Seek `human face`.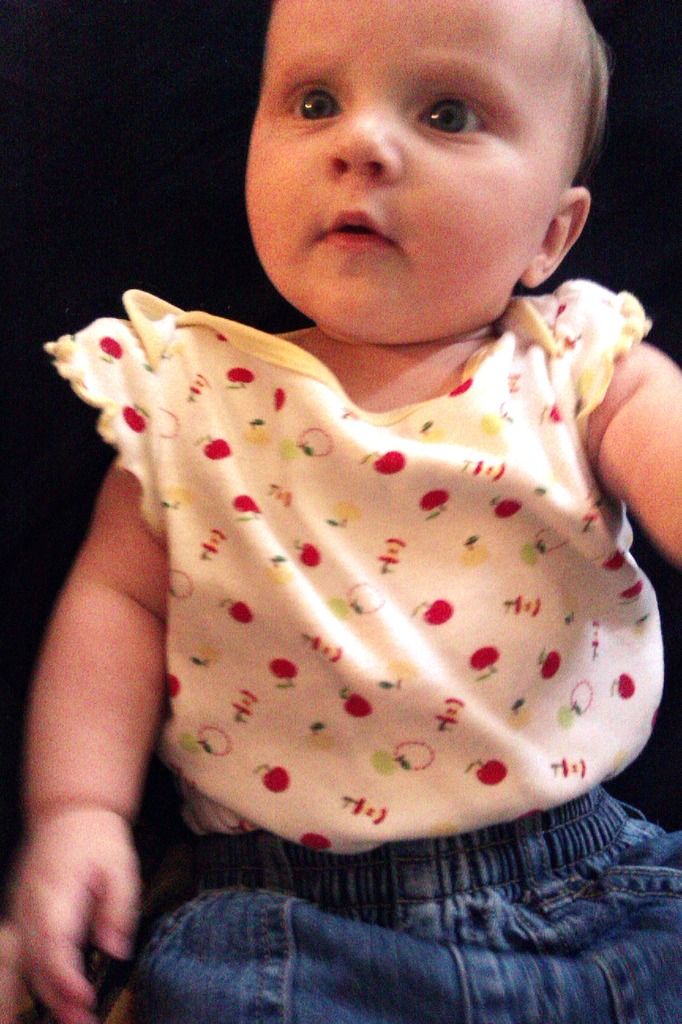
box(244, 0, 559, 345).
